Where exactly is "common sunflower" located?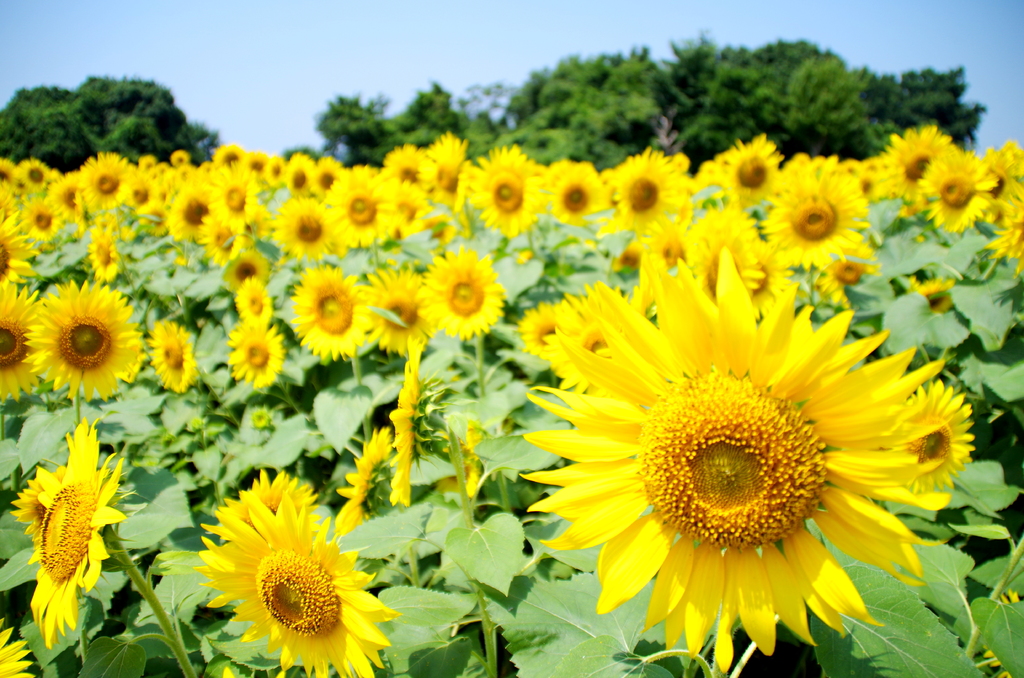
Its bounding box is x1=539 y1=168 x2=600 y2=232.
